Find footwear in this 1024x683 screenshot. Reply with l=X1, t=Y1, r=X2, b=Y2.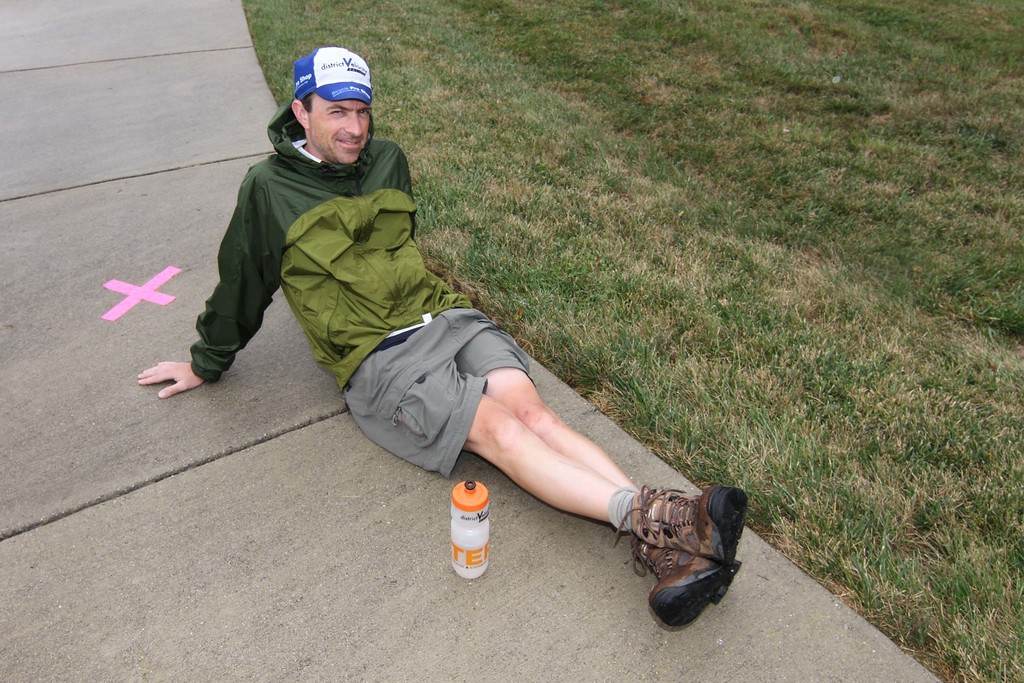
l=610, t=481, r=748, b=573.
